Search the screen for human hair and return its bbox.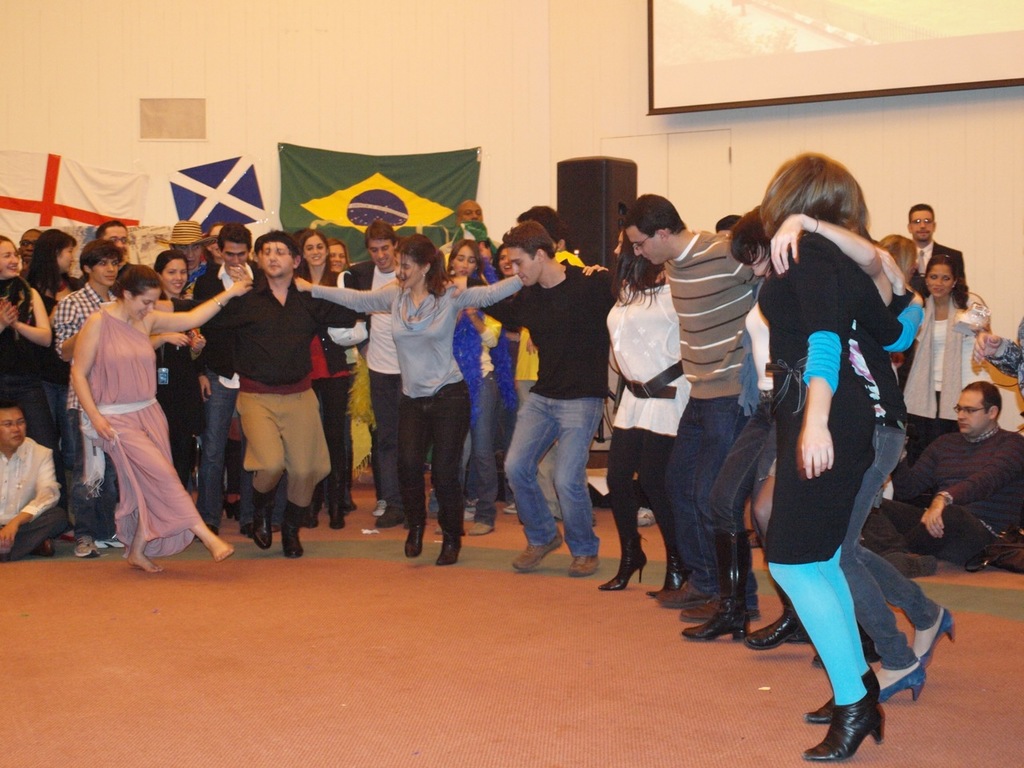
Found: 391,229,455,301.
